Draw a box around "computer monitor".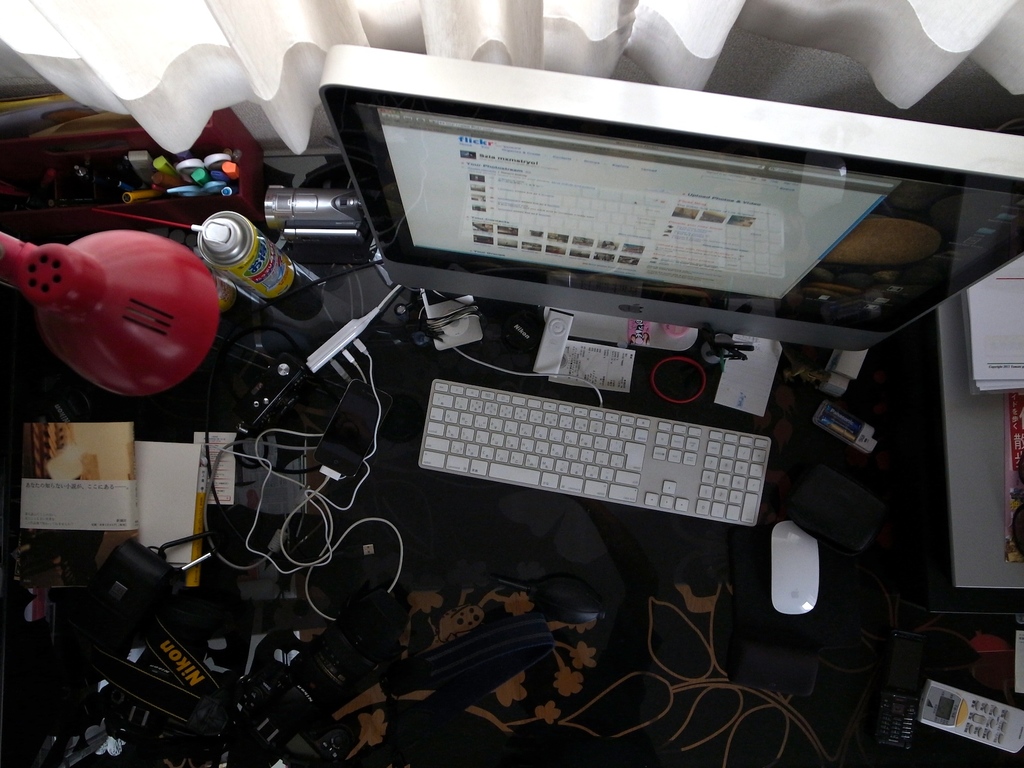
left=317, top=42, right=1023, bottom=352.
